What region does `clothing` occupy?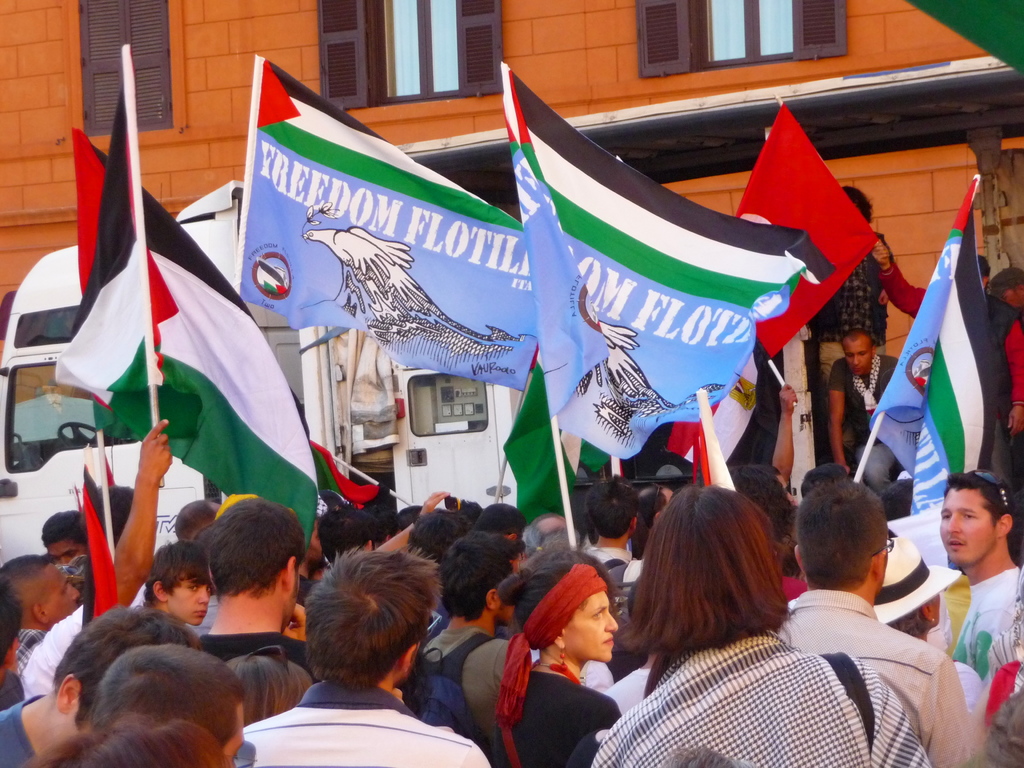
{"x1": 941, "y1": 565, "x2": 1021, "y2": 685}.
